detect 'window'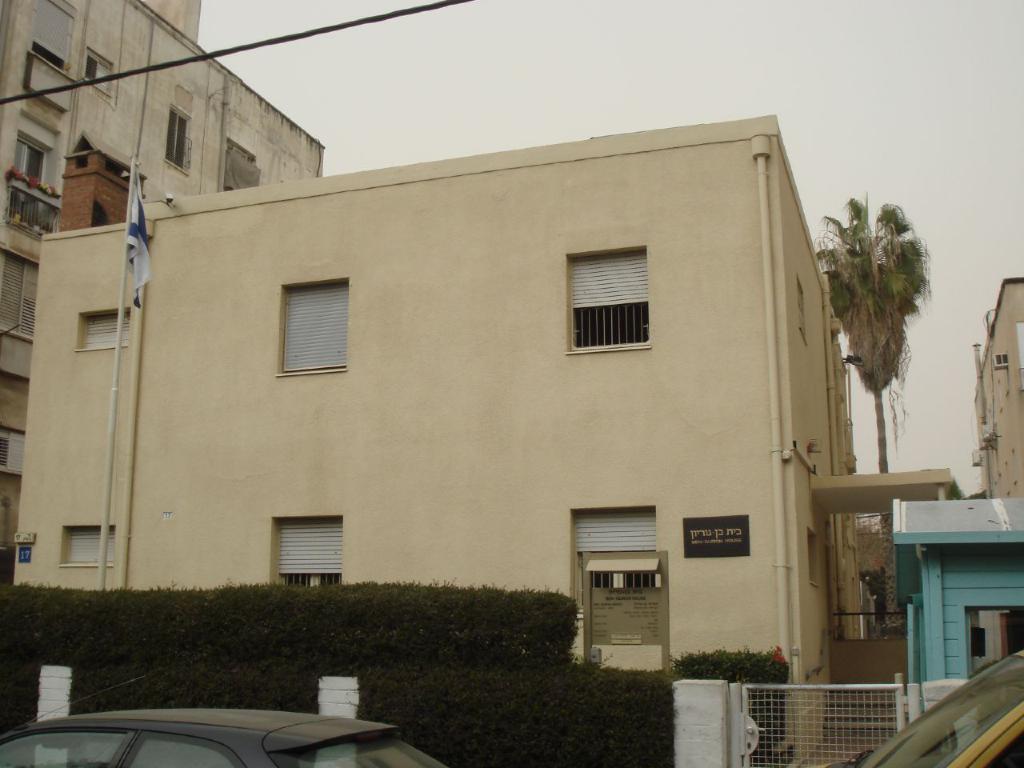
(571, 507, 658, 611)
